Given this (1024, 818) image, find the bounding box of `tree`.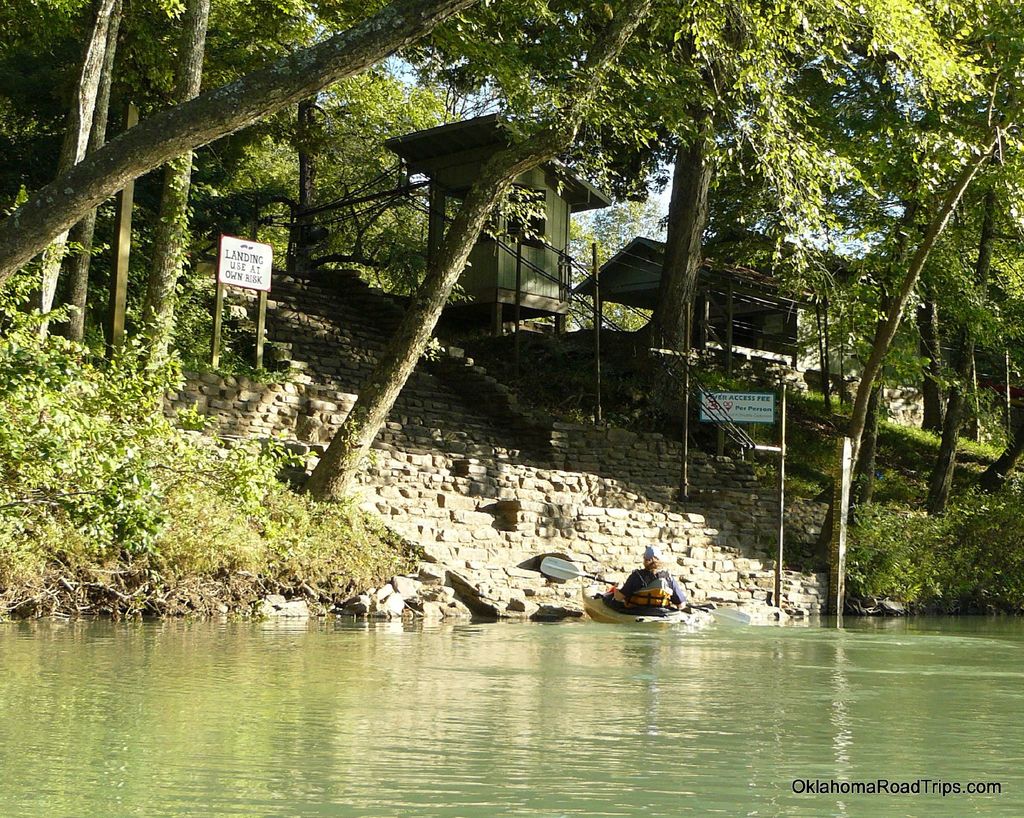
rect(778, 0, 1023, 431).
